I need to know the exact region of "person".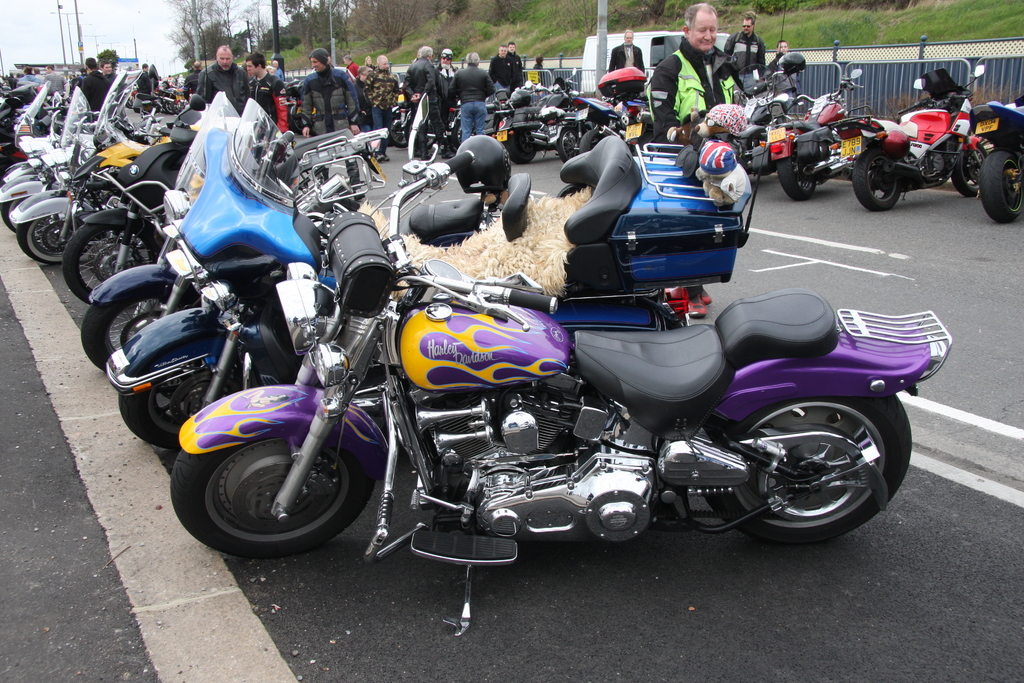
Region: [99, 58, 118, 81].
